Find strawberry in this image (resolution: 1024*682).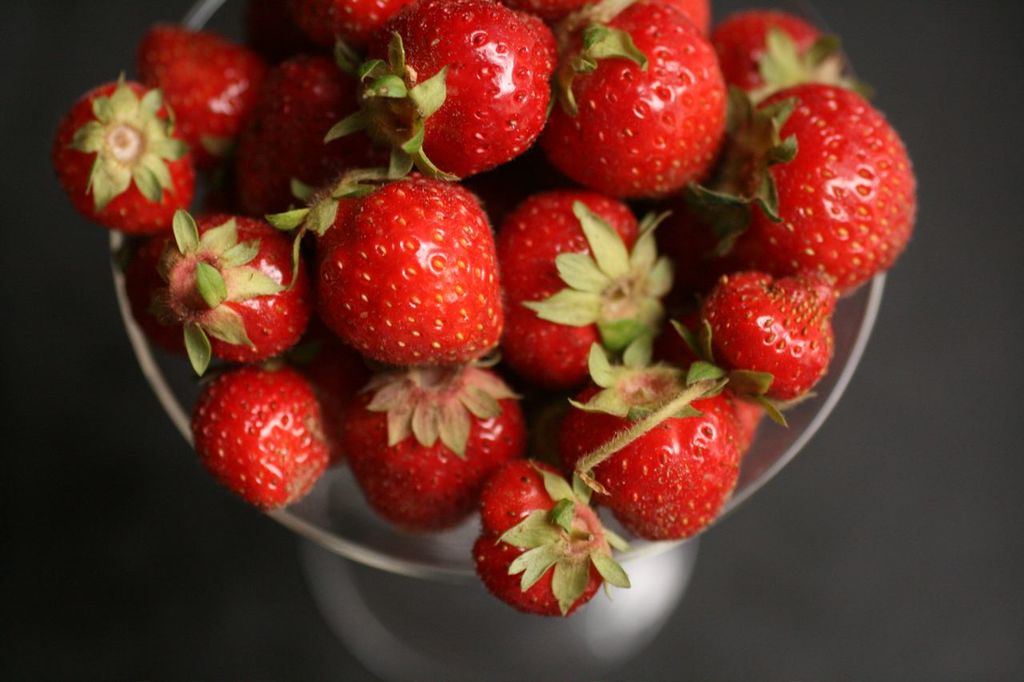
[140,7,271,156].
